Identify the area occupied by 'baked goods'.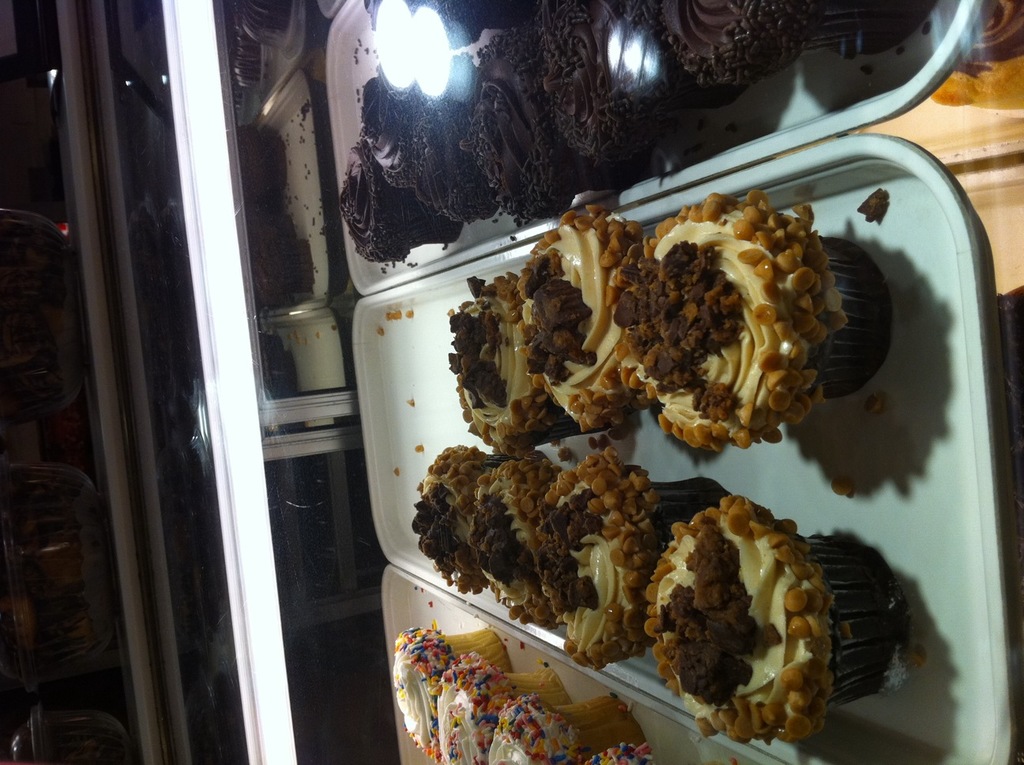
Area: 585:745:656:764.
